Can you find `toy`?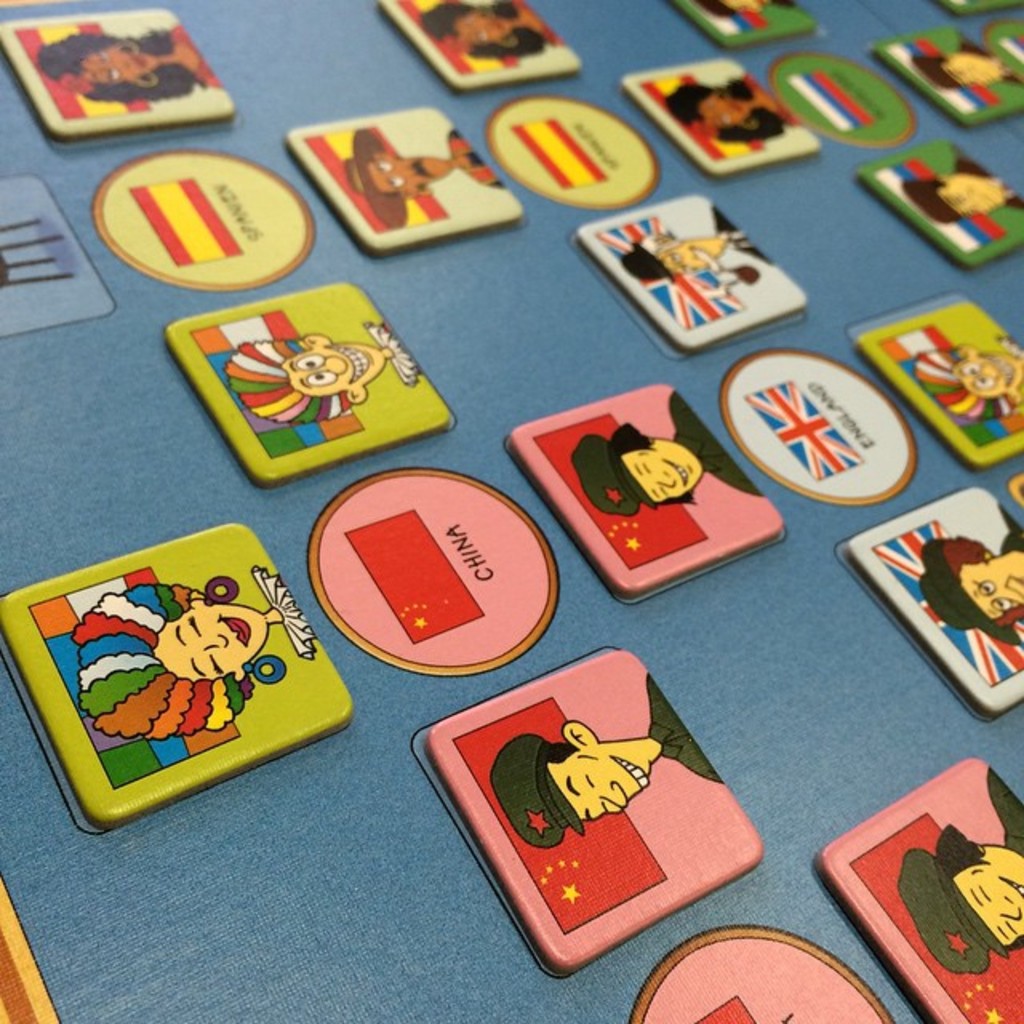
Yes, bounding box: select_region(309, 466, 560, 677).
